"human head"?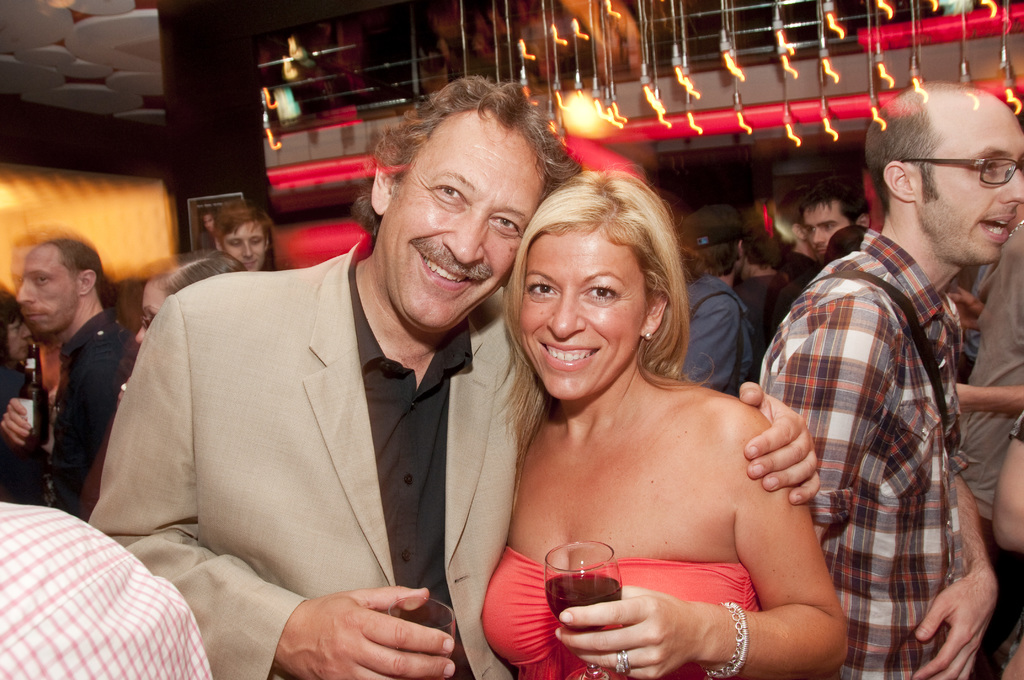
select_region(800, 178, 865, 270)
